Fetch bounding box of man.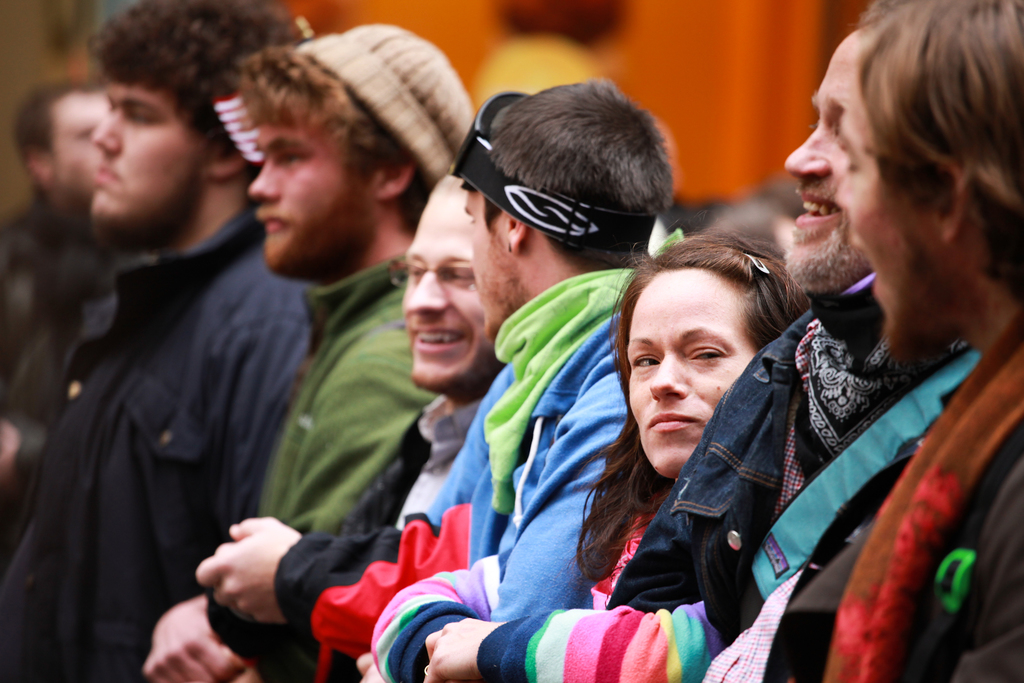
Bbox: detection(353, 73, 696, 682).
